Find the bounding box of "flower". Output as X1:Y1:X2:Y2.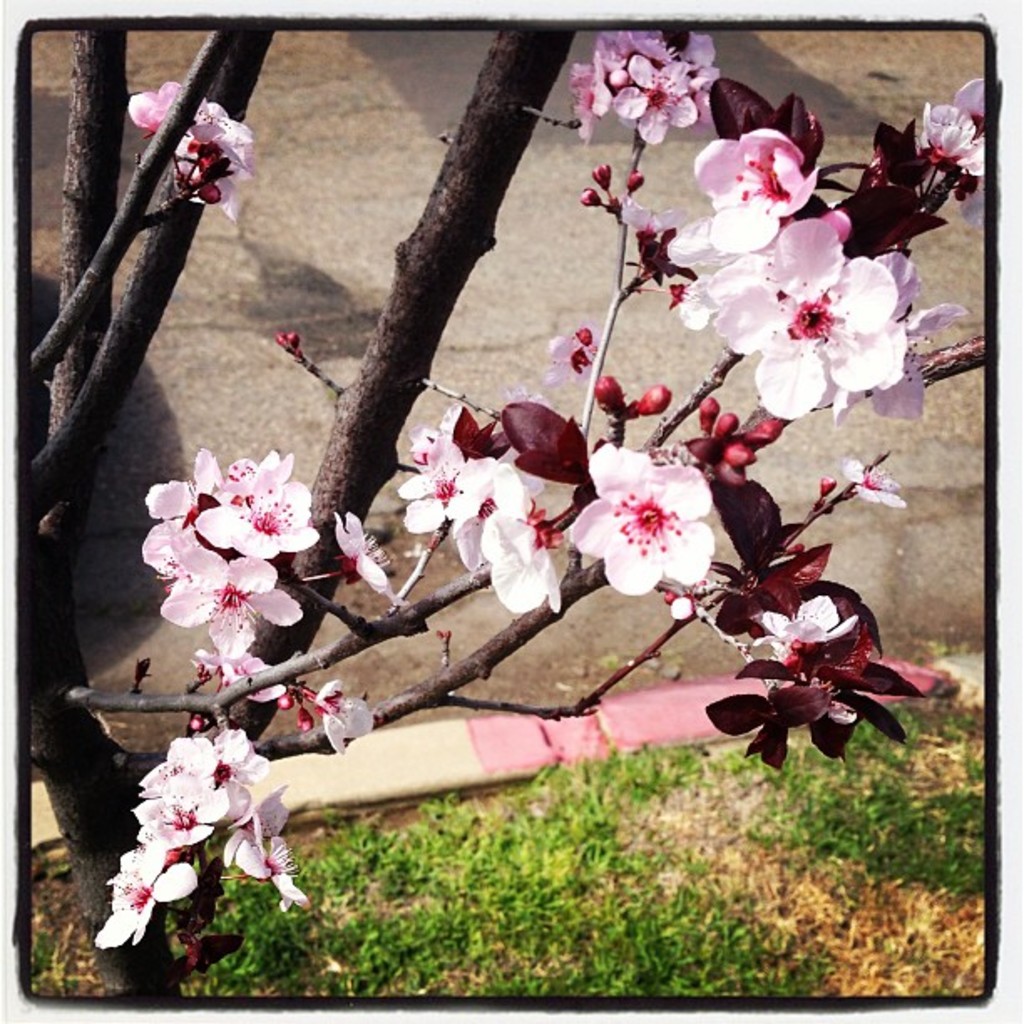
149:549:305:659.
